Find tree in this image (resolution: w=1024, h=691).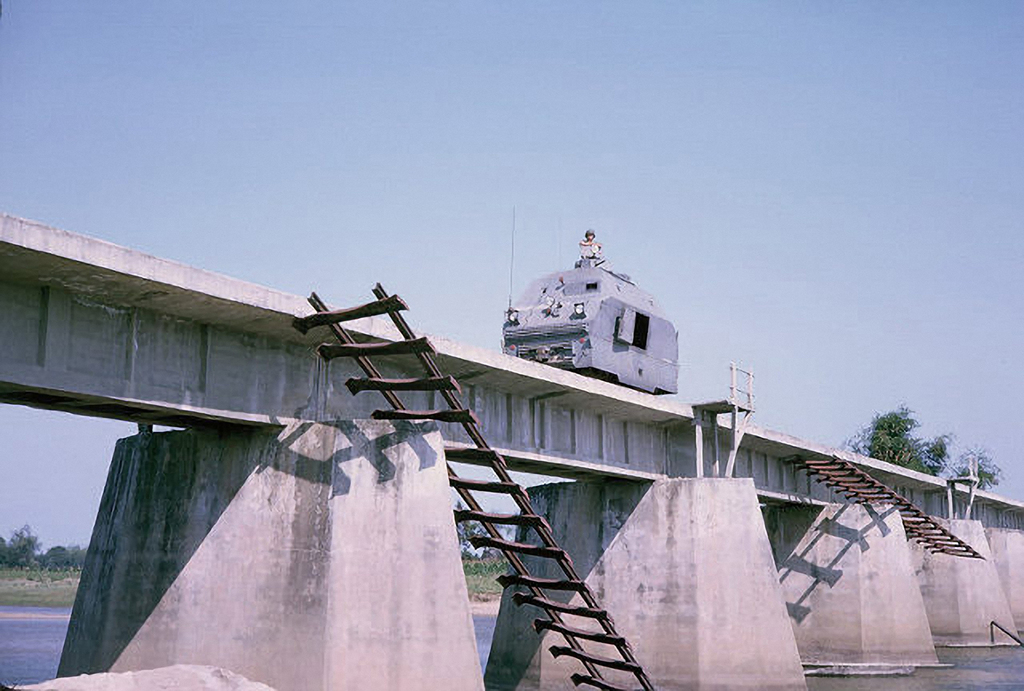
pyautogui.locateOnScreen(925, 429, 953, 477).
